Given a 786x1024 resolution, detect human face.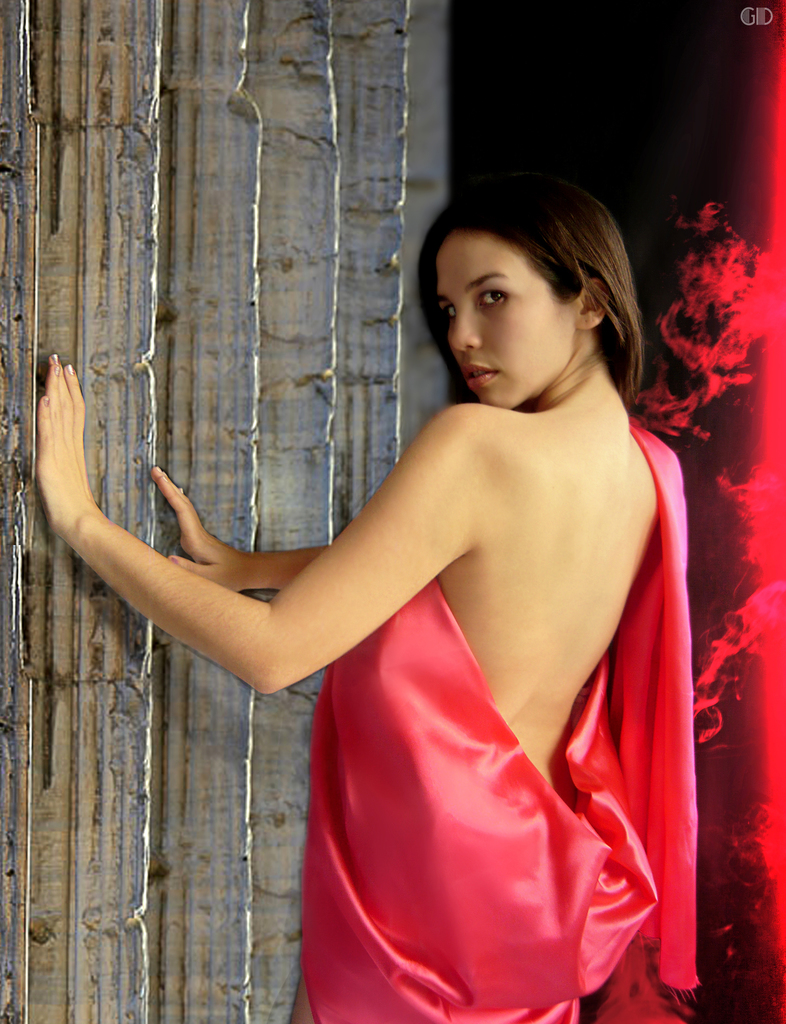
[433,232,578,406].
